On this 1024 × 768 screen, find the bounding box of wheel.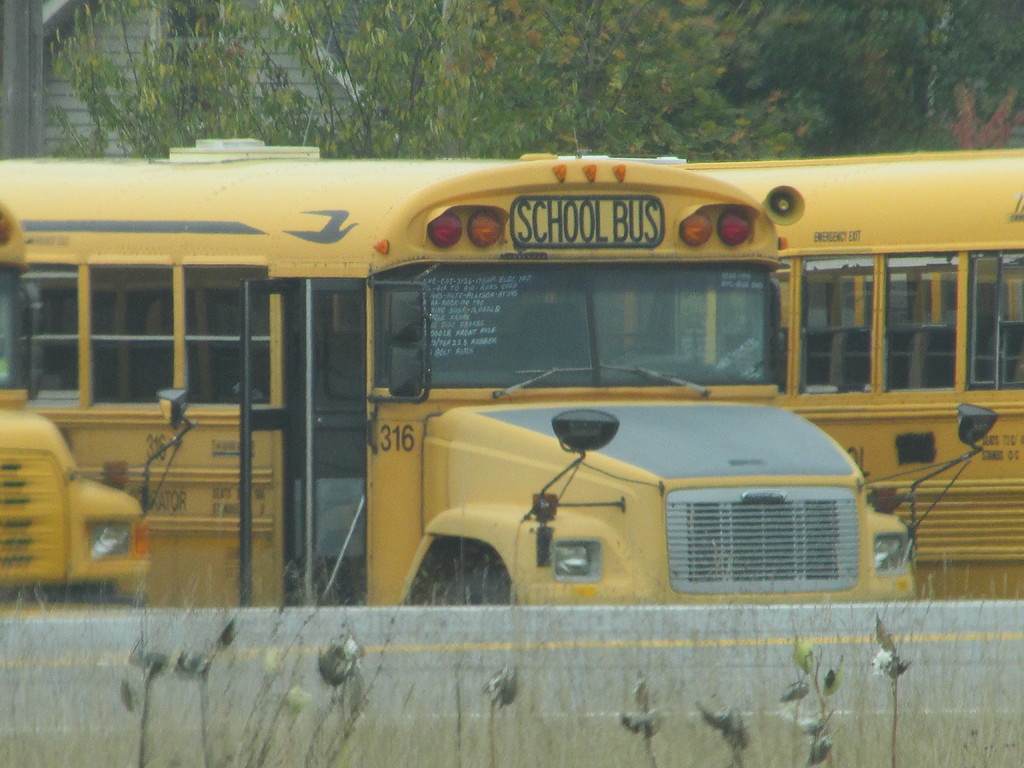
Bounding box: [x1=445, y1=567, x2=509, y2=604].
